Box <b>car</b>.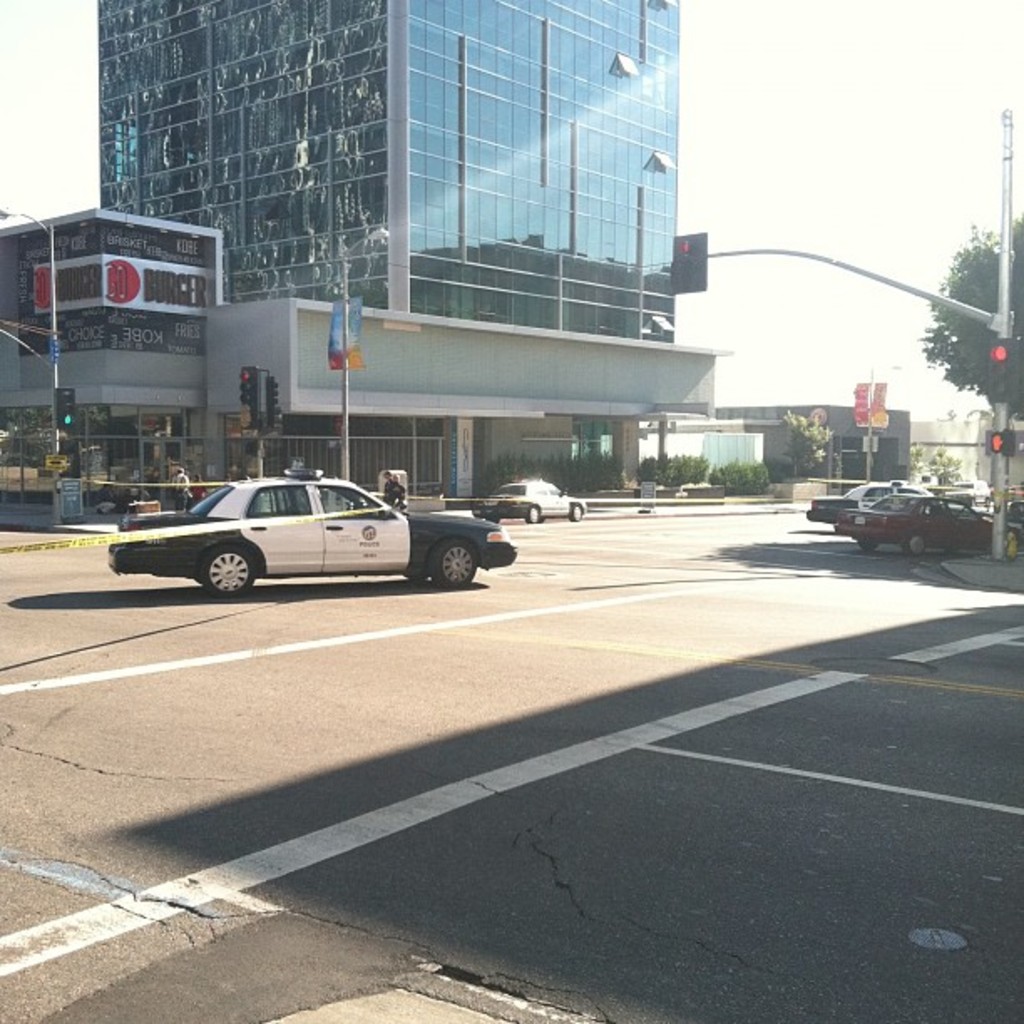
crop(803, 479, 920, 520).
